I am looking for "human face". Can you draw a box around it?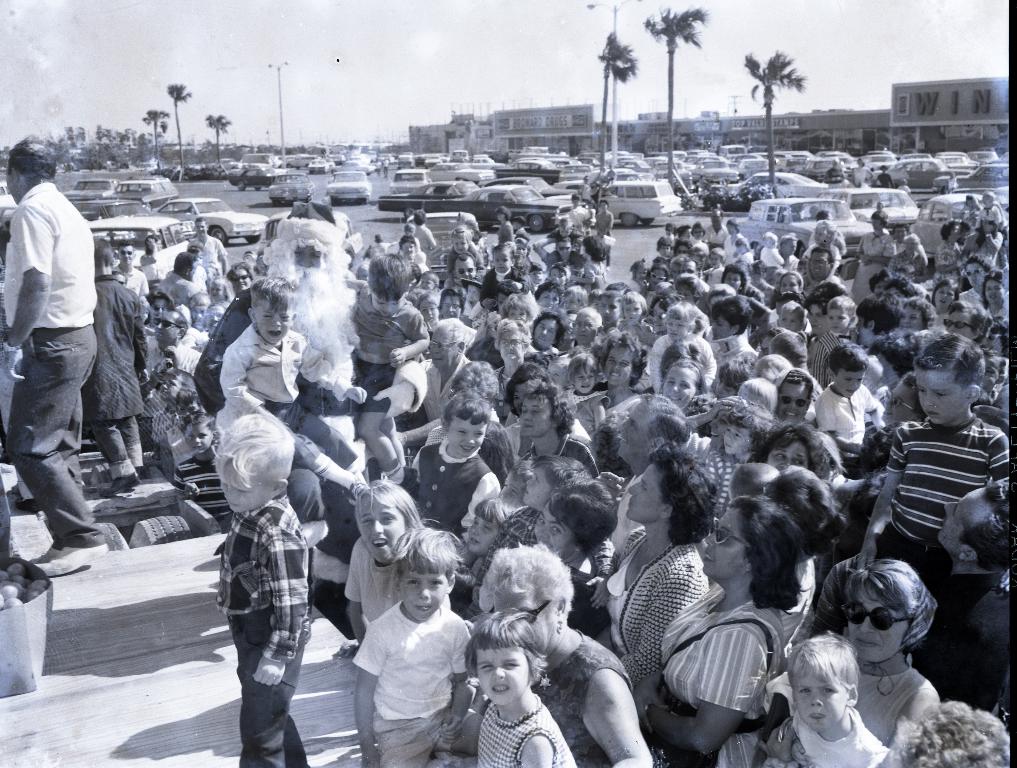
Sure, the bounding box is select_region(835, 364, 862, 401).
